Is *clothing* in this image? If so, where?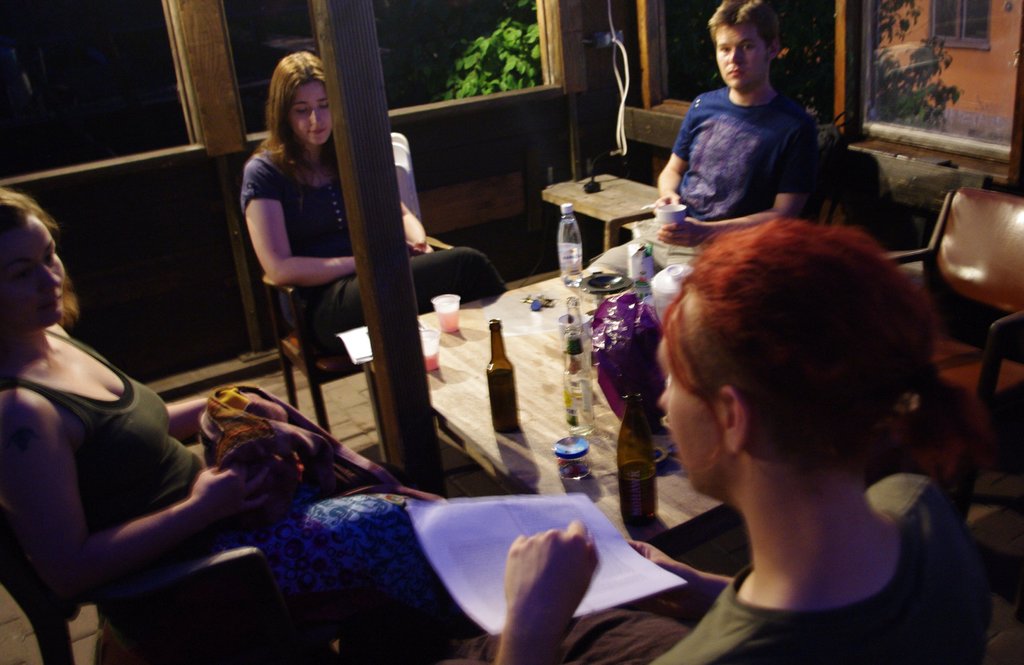
Yes, at (0, 313, 488, 646).
